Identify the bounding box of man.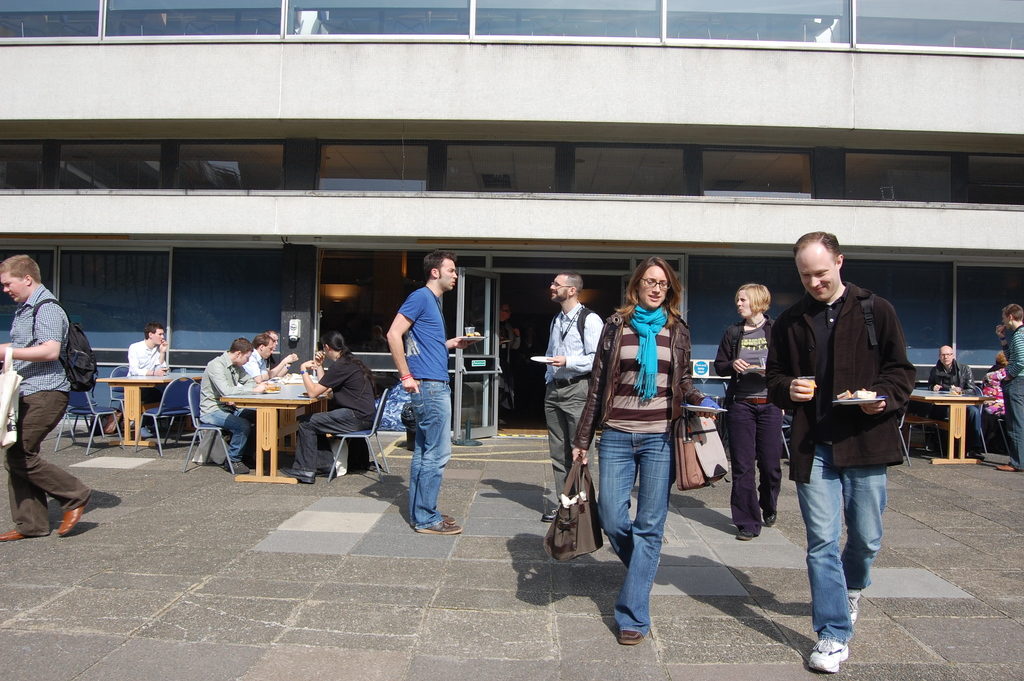
x1=234 y1=338 x2=271 y2=431.
